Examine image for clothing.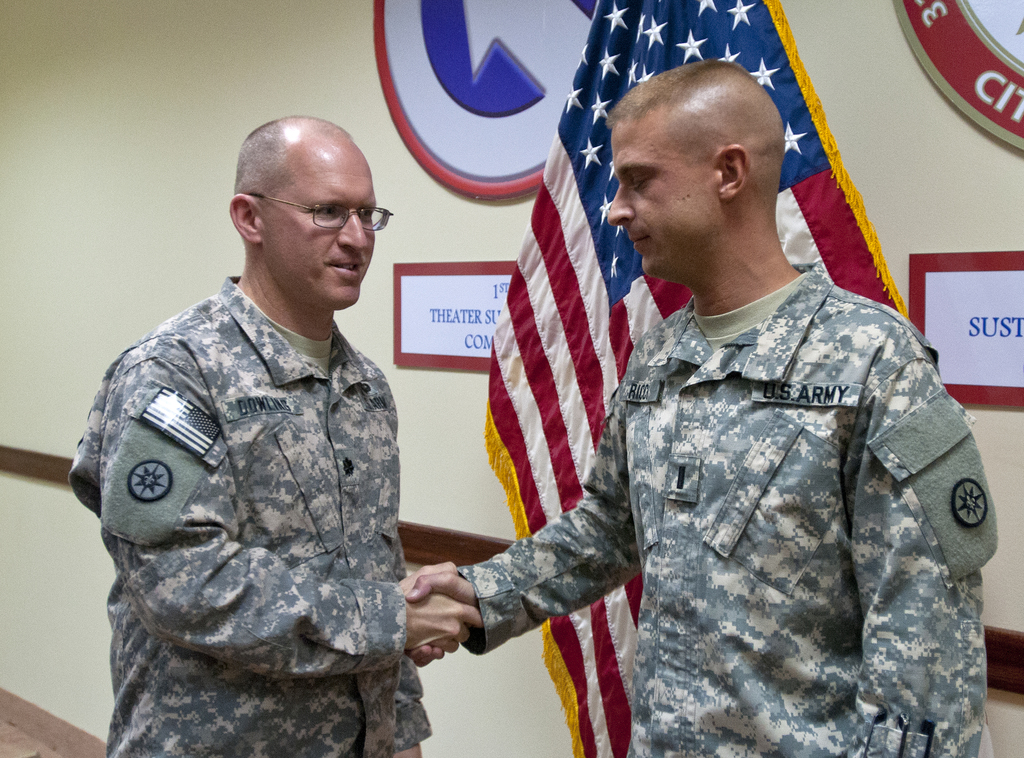
Examination result: (61,269,429,757).
